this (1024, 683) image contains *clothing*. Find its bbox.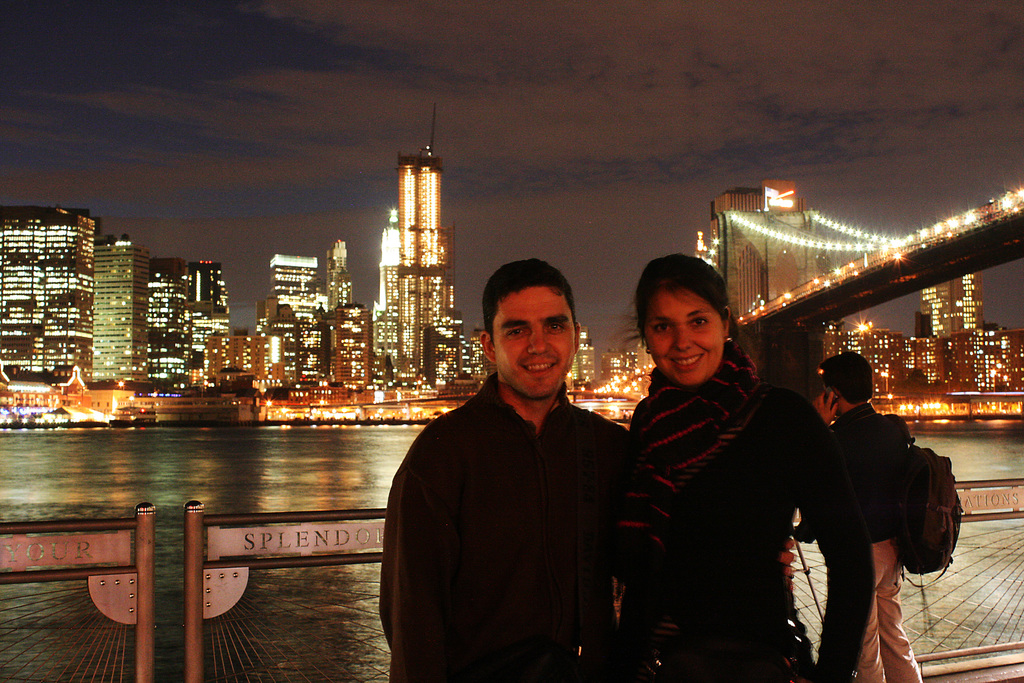
x1=614, y1=342, x2=875, y2=682.
